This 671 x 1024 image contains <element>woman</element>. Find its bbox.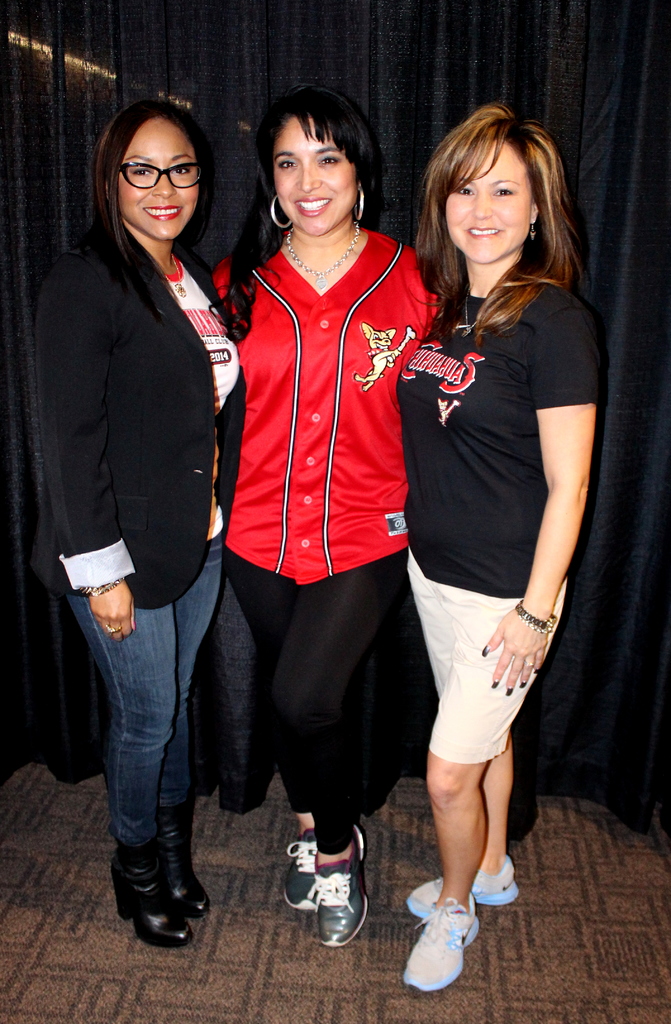
25 99 244 952.
